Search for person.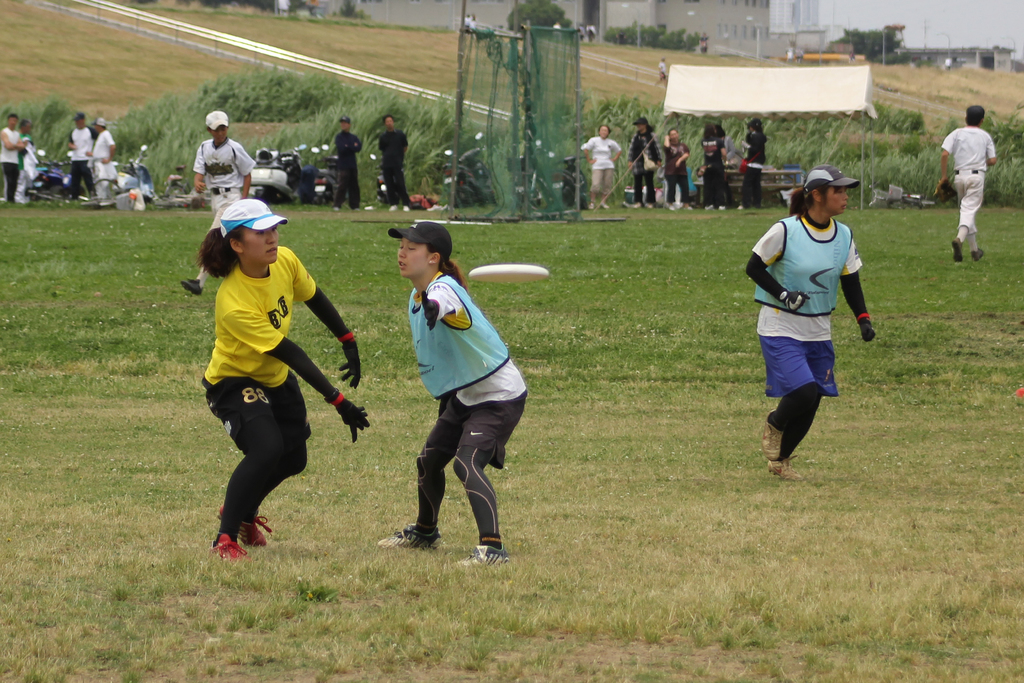
Found at x1=648, y1=52, x2=668, y2=97.
